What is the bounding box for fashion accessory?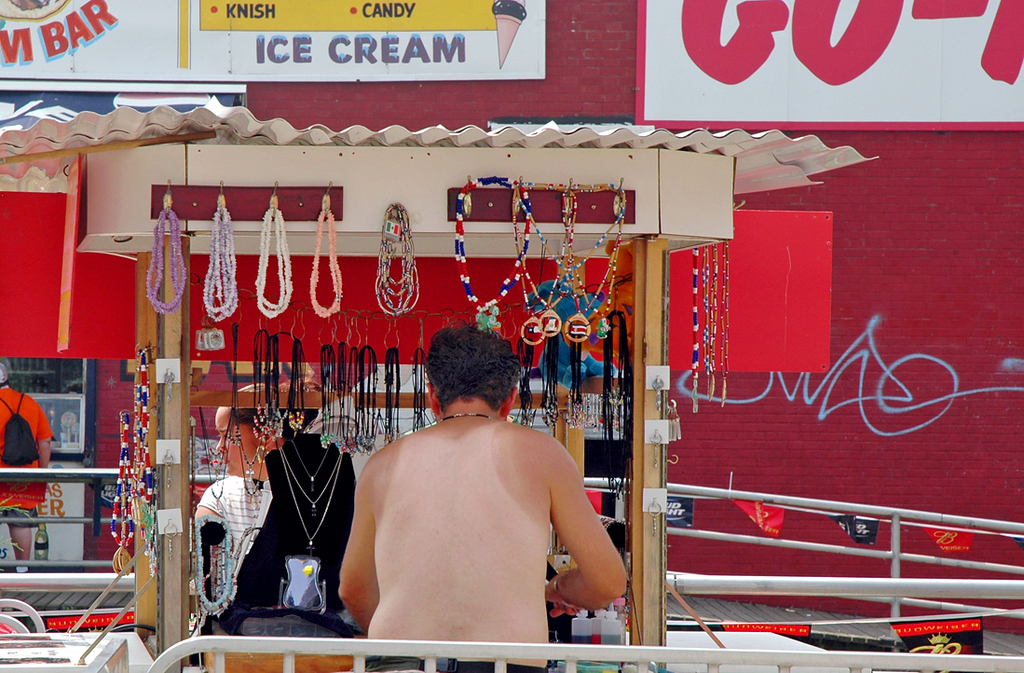
[277, 430, 345, 582].
